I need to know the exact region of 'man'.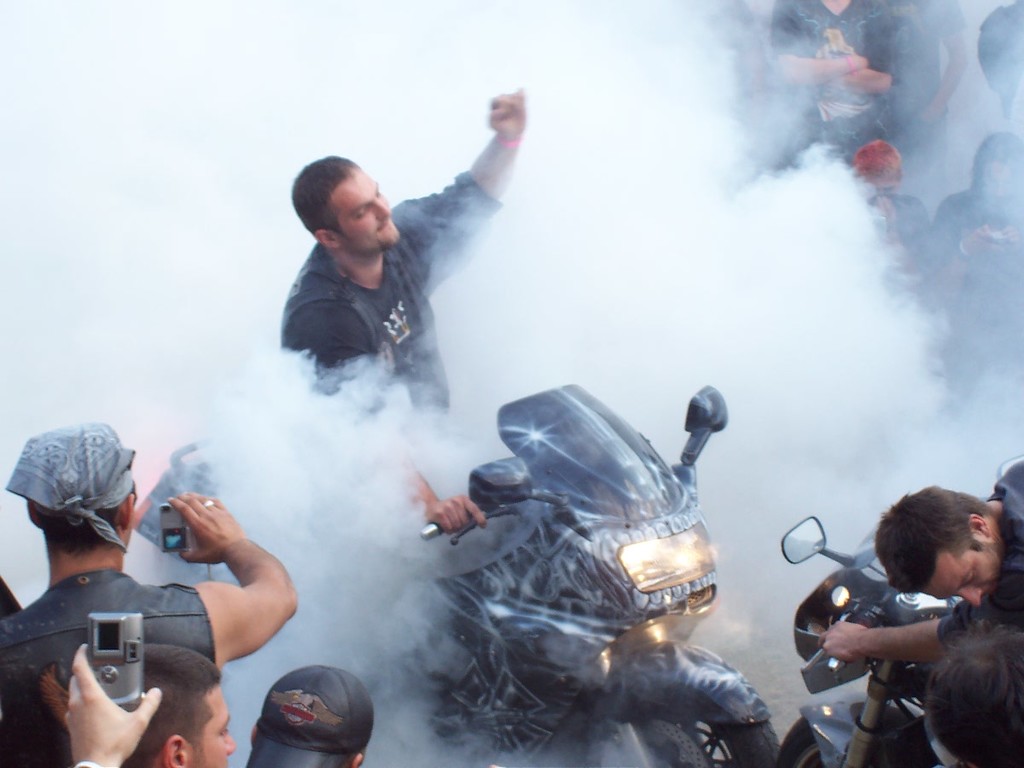
Region: 0,422,296,767.
